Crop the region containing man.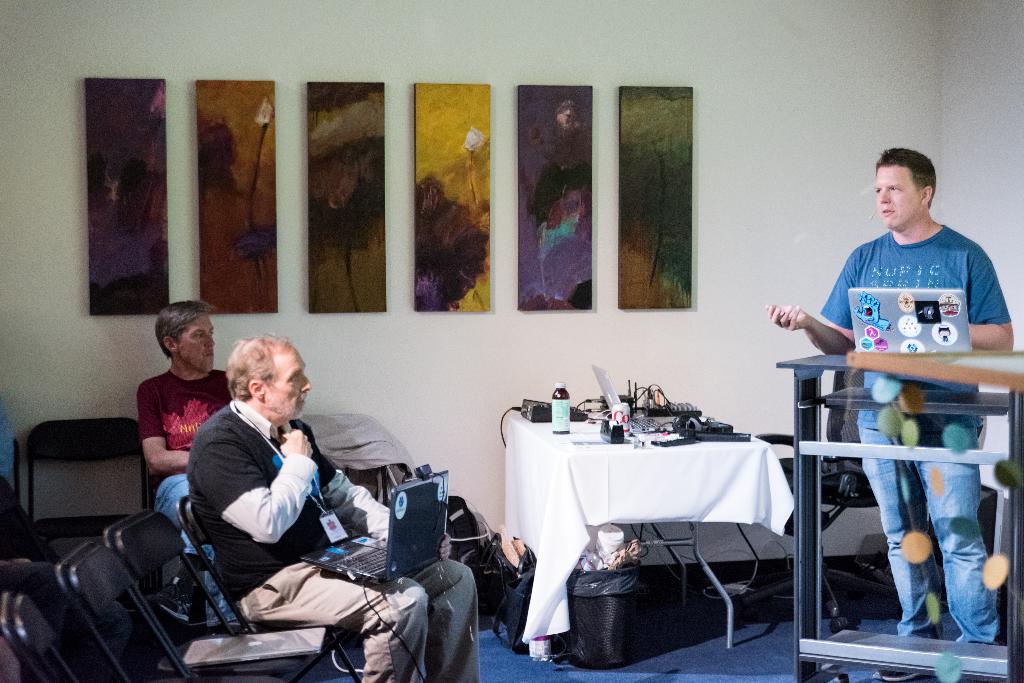
Crop region: (186,335,481,682).
